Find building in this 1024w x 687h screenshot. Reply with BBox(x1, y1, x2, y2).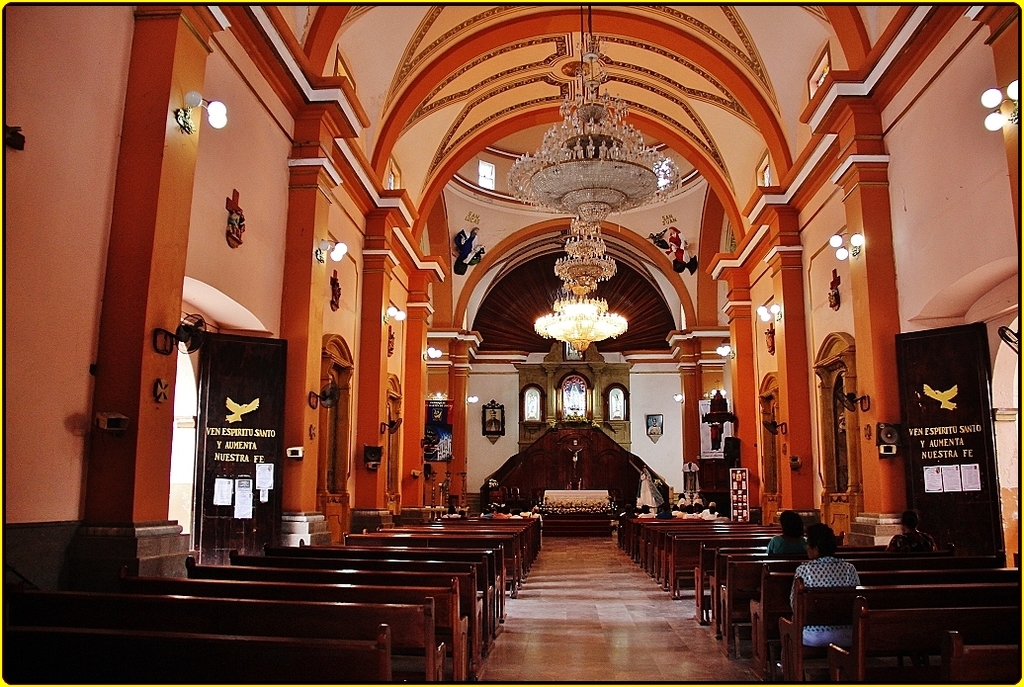
BBox(0, 0, 1023, 686).
